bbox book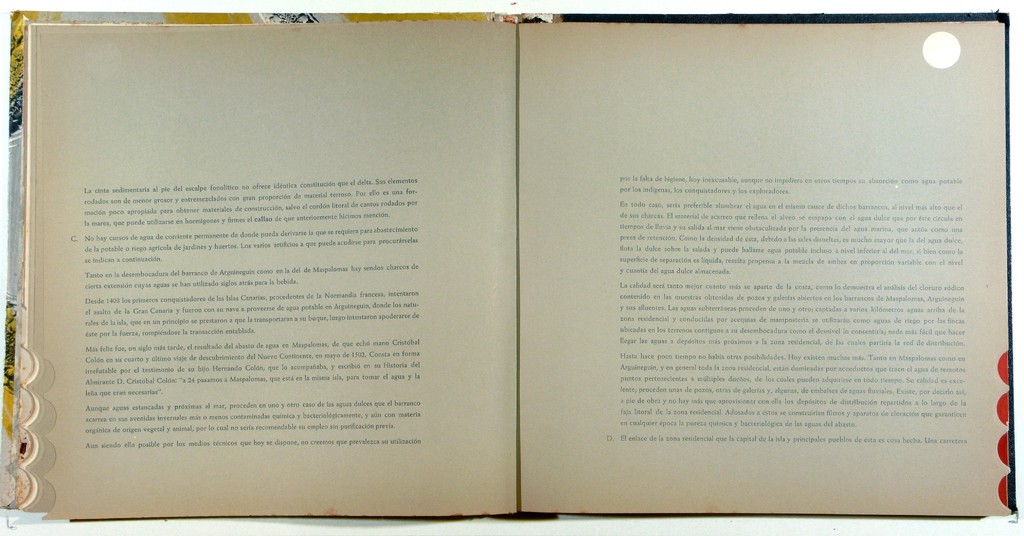
box(18, 19, 1006, 517)
